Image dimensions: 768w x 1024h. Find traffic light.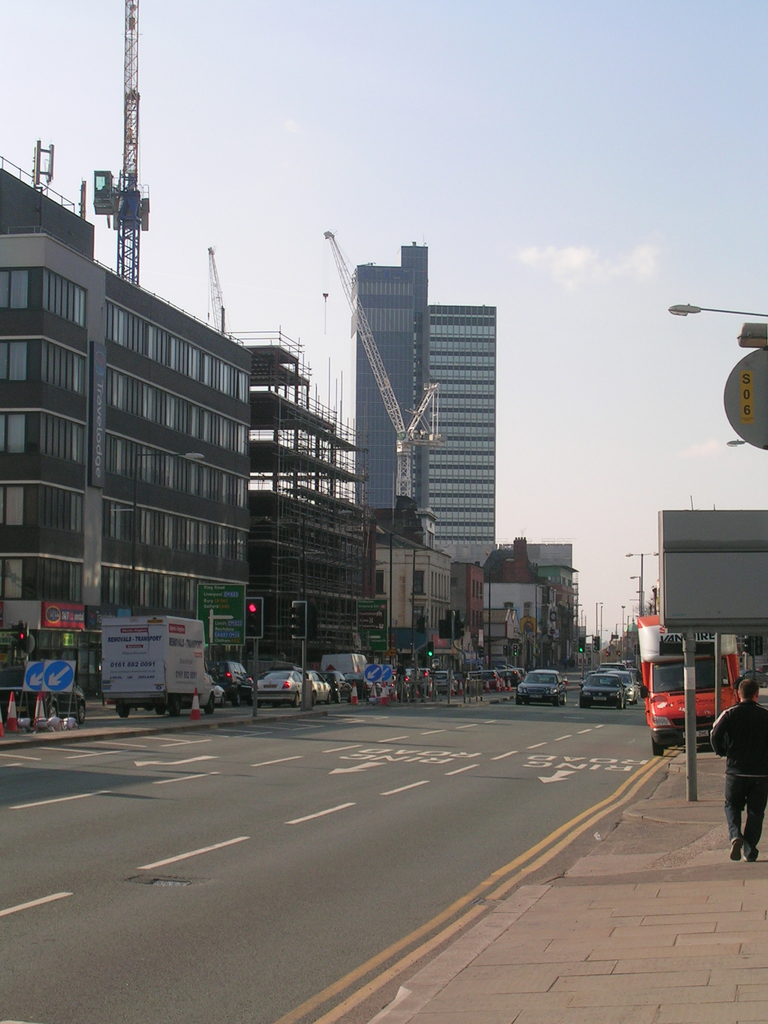
pyautogui.locateOnScreen(292, 600, 309, 642).
